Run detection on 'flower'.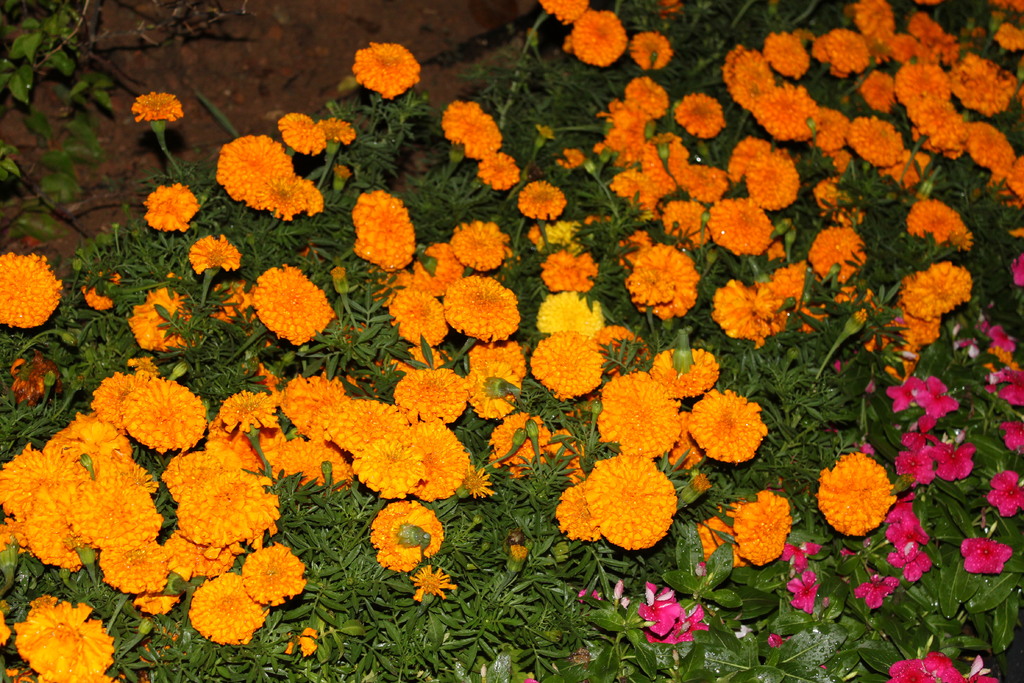
Result: bbox(13, 598, 129, 682).
